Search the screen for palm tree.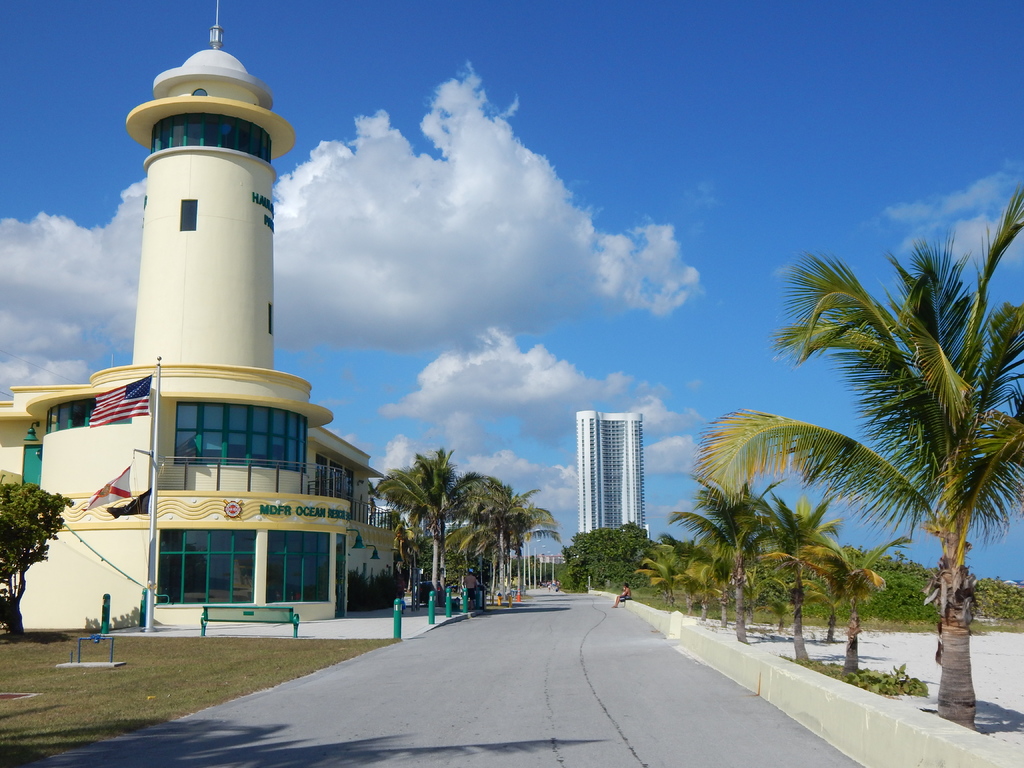
Found at bbox=[751, 504, 822, 644].
